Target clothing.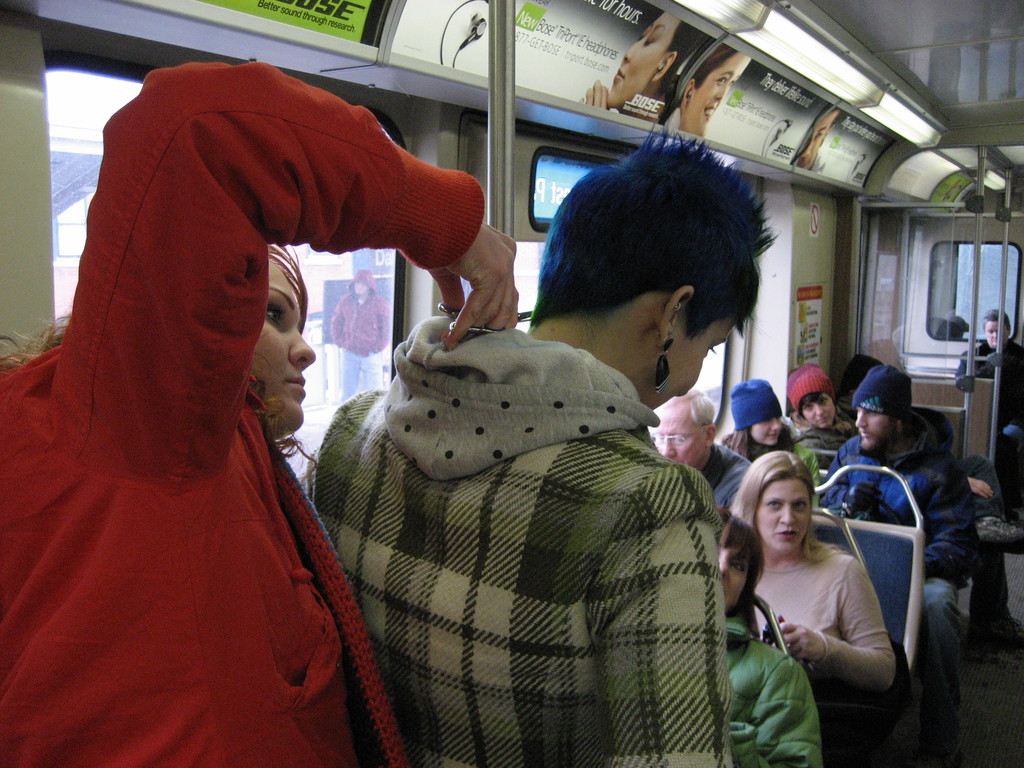
Target region: crop(725, 549, 881, 644).
